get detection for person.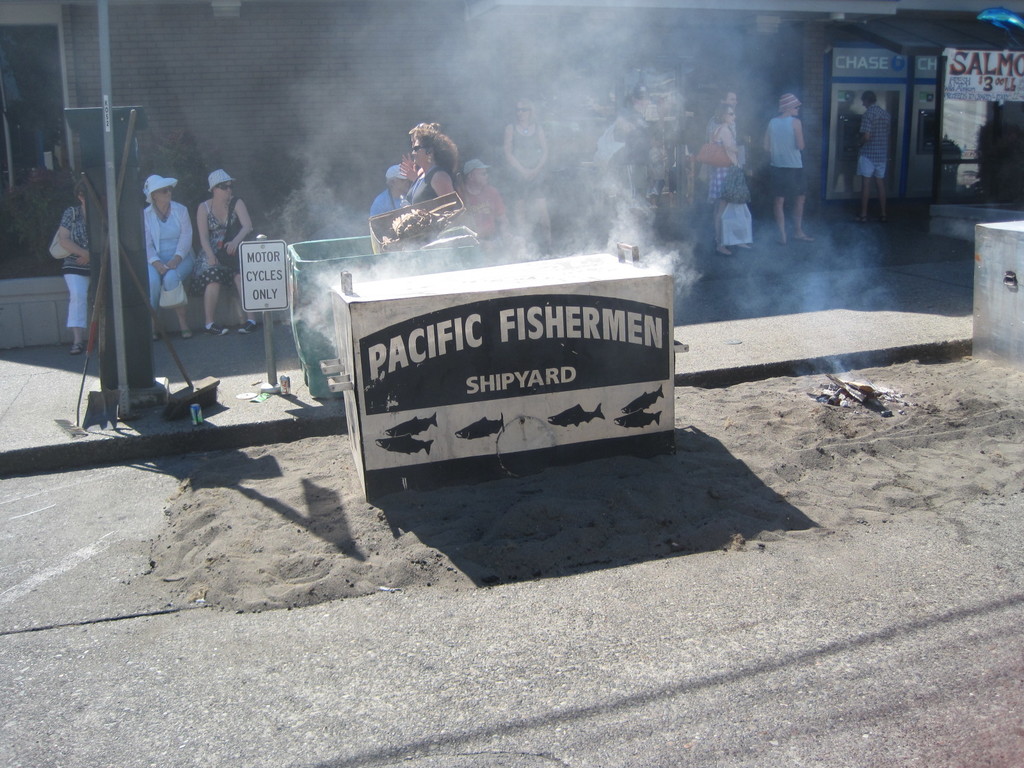
Detection: select_region(704, 90, 748, 159).
